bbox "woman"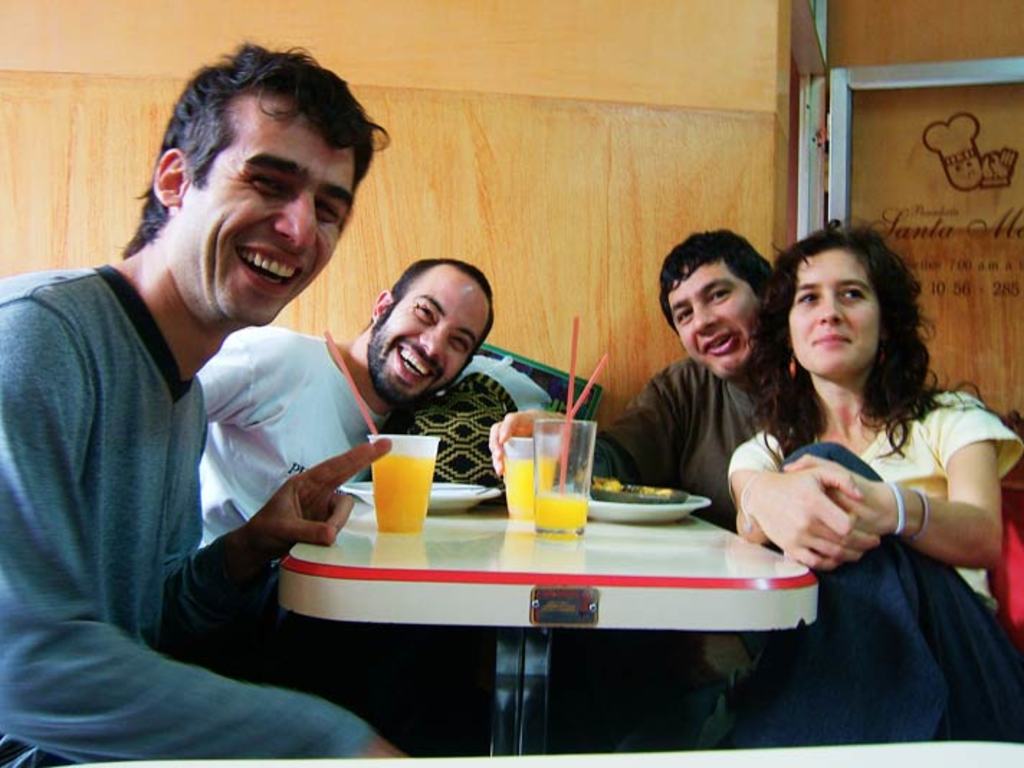
[left=710, top=216, right=1018, bottom=752]
